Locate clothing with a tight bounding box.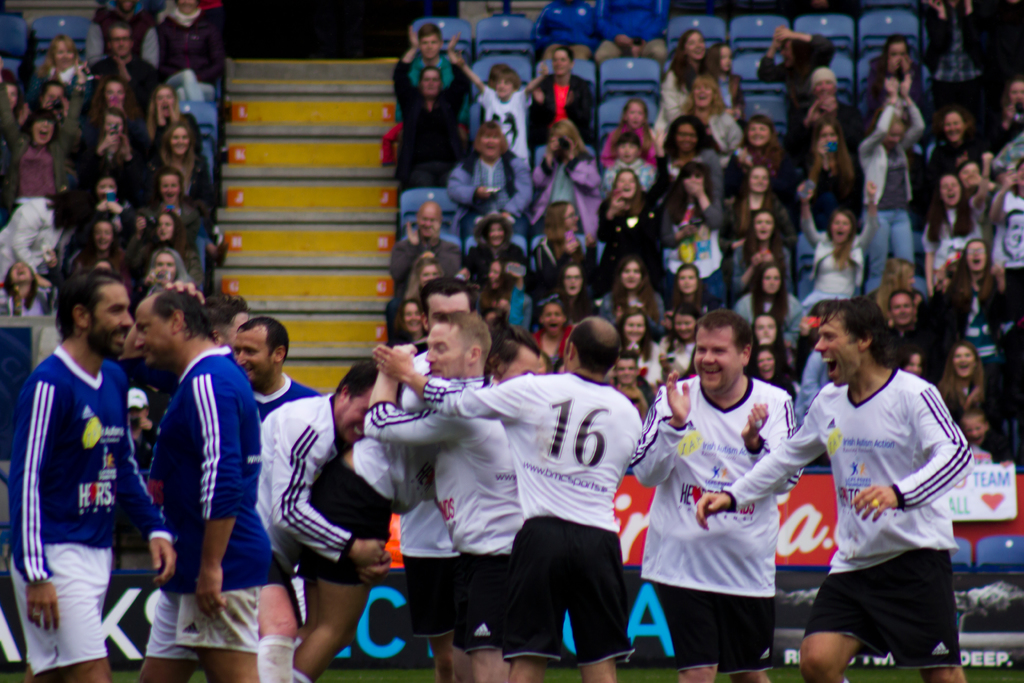
785 197 874 320.
